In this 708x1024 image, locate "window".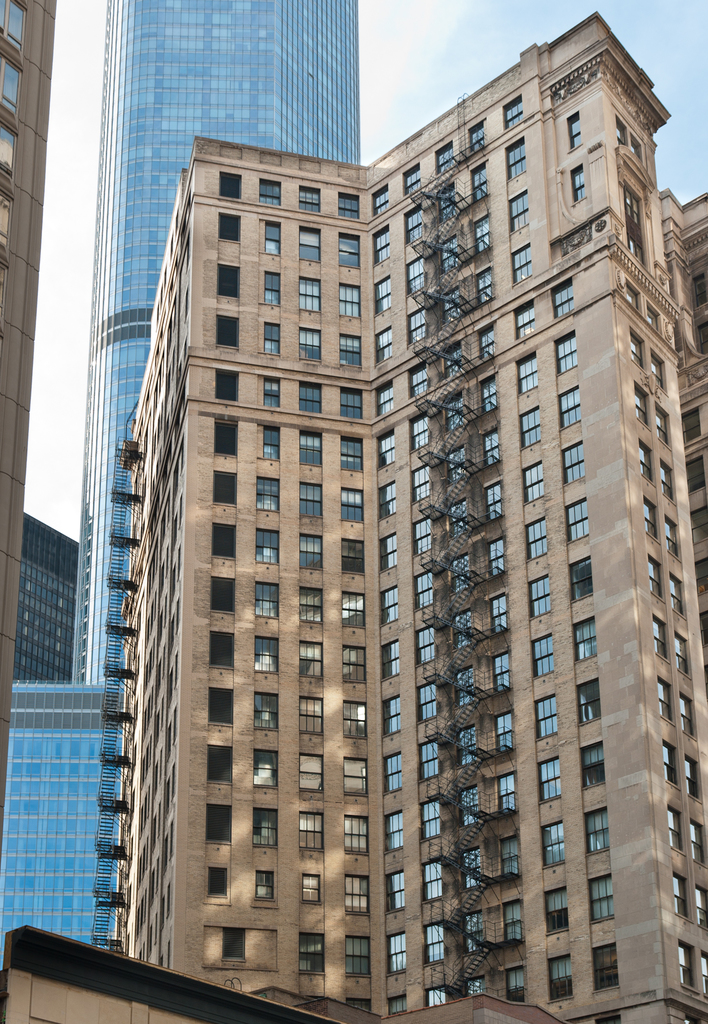
Bounding box: {"x1": 515, "y1": 298, "x2": 536, "y2": 338}.
